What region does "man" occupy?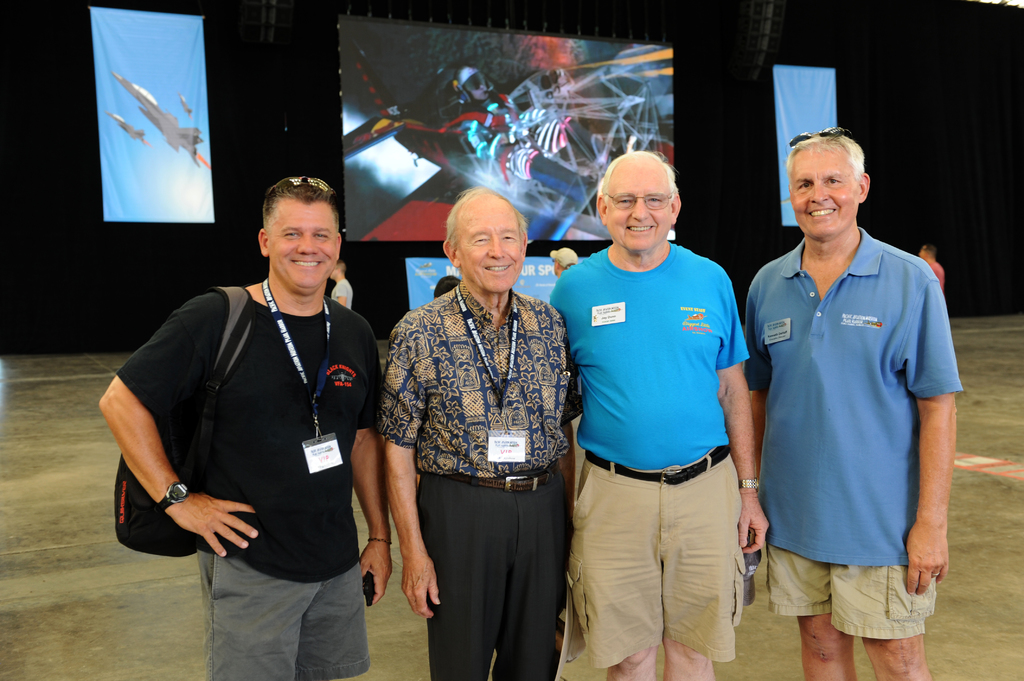
rect(732, 100, 956, 655).
